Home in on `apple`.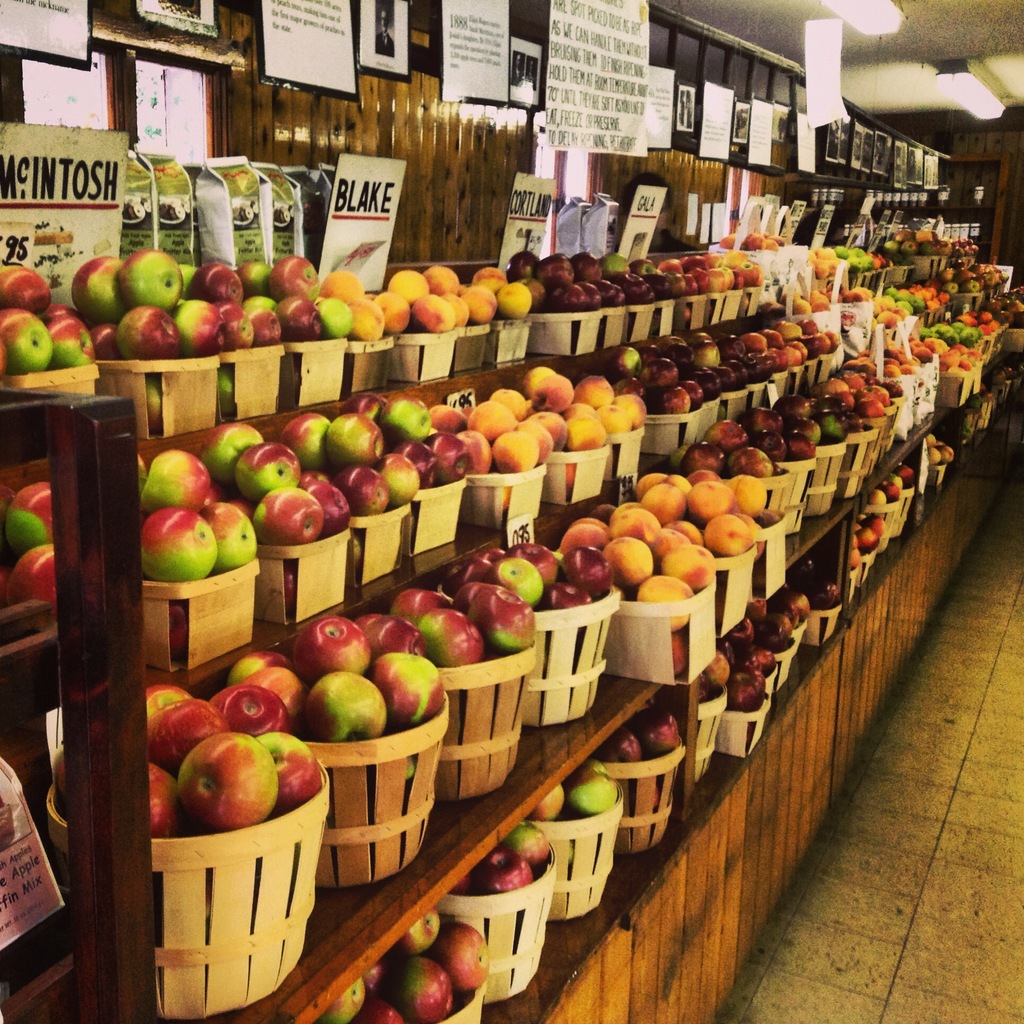
Homed in at locate(929, 445, 940, 467).
